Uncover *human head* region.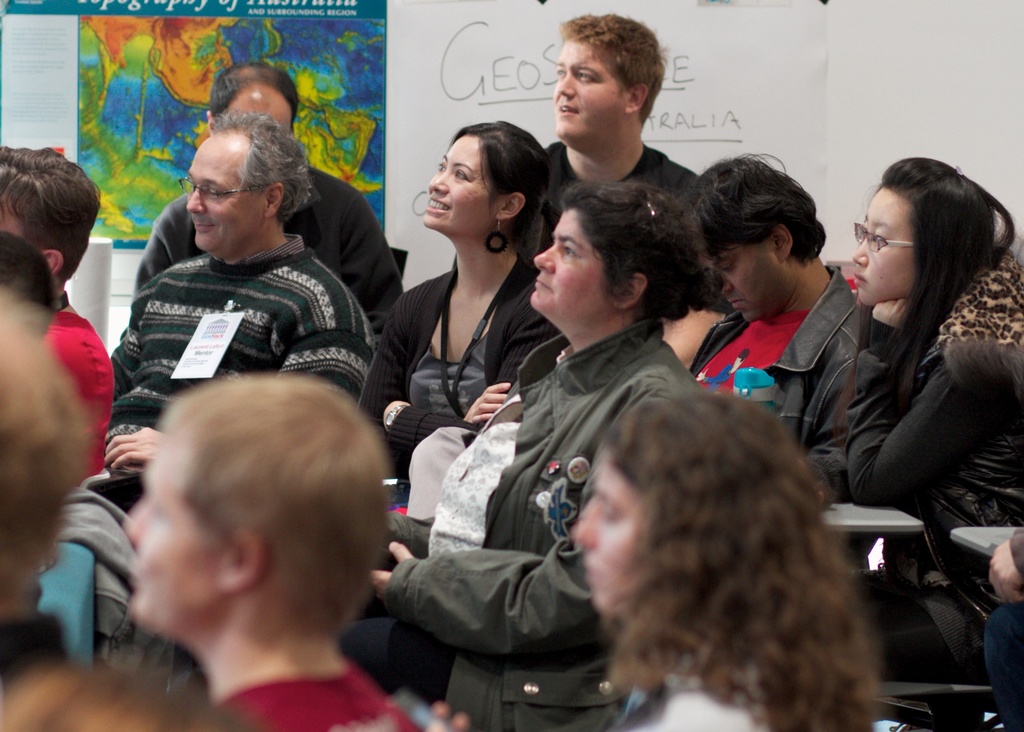
Uncovered: 122 378 388 639.
